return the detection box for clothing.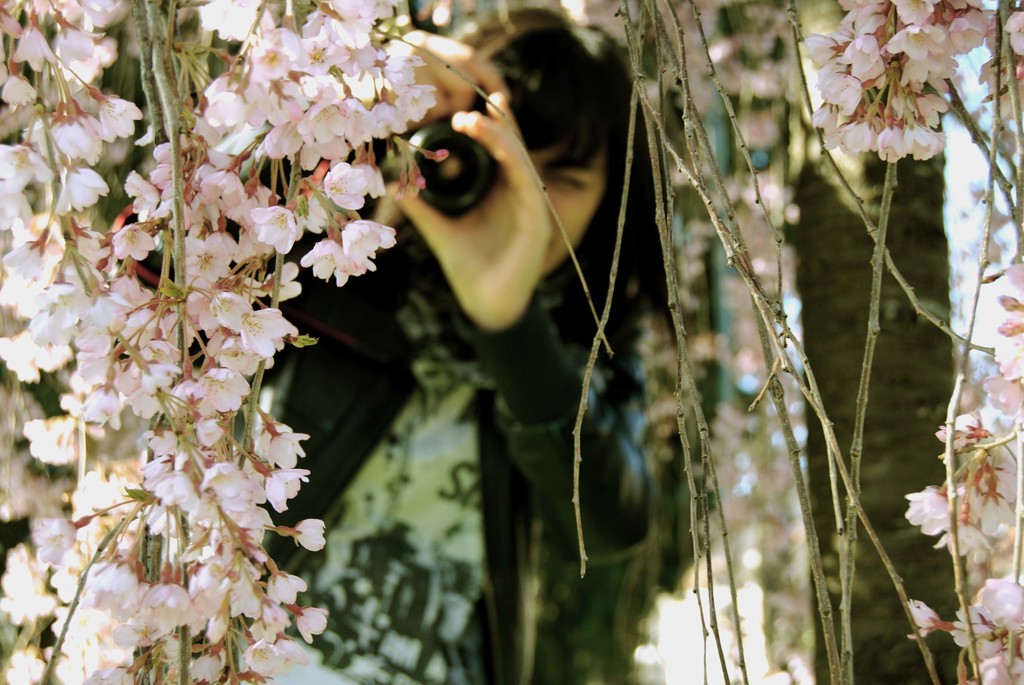
[111,137,655,684].
